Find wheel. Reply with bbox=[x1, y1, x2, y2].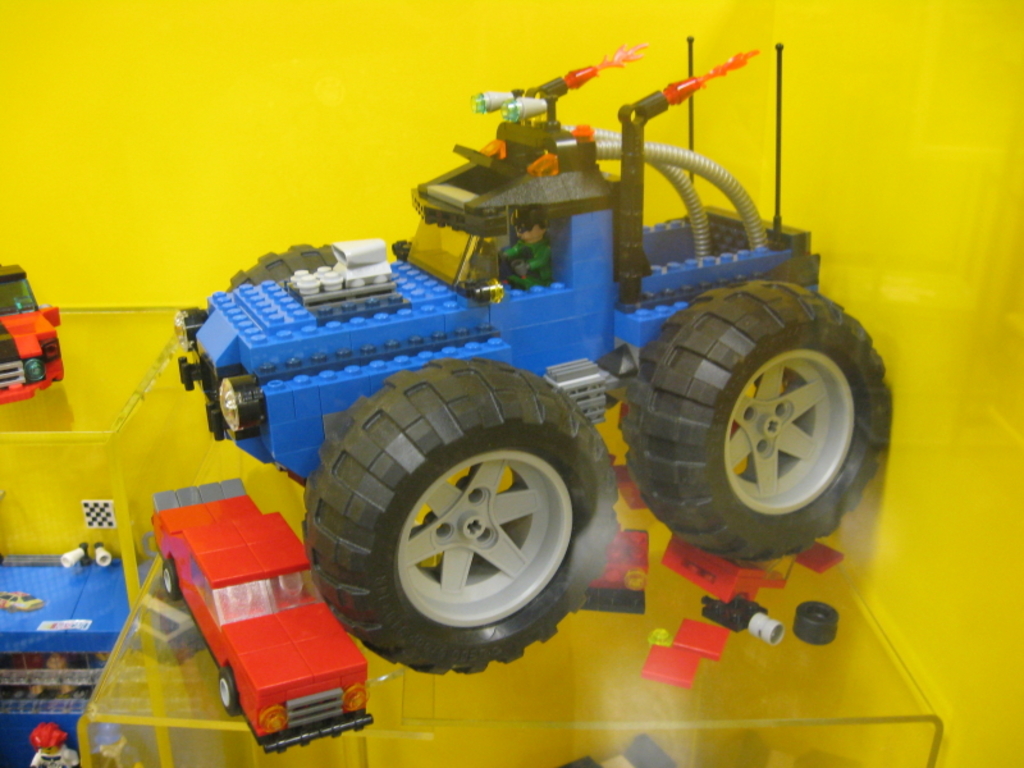
bbox=[159, 553, 177, 598].
